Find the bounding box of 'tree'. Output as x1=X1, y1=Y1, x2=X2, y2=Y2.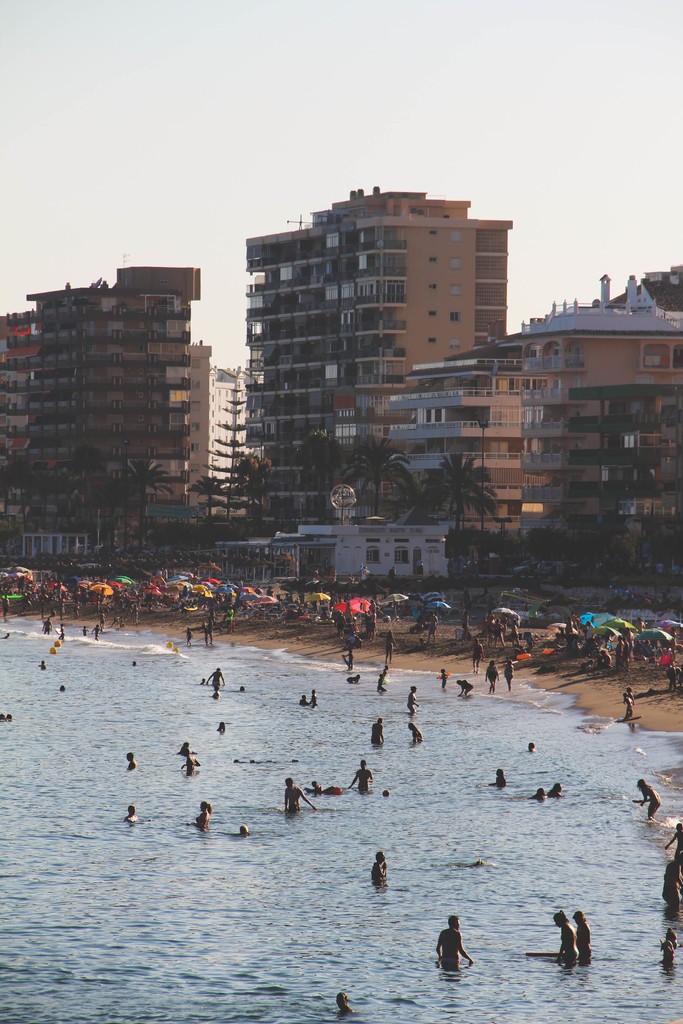
x1=240, y1=461, x2=270, y2=524.
